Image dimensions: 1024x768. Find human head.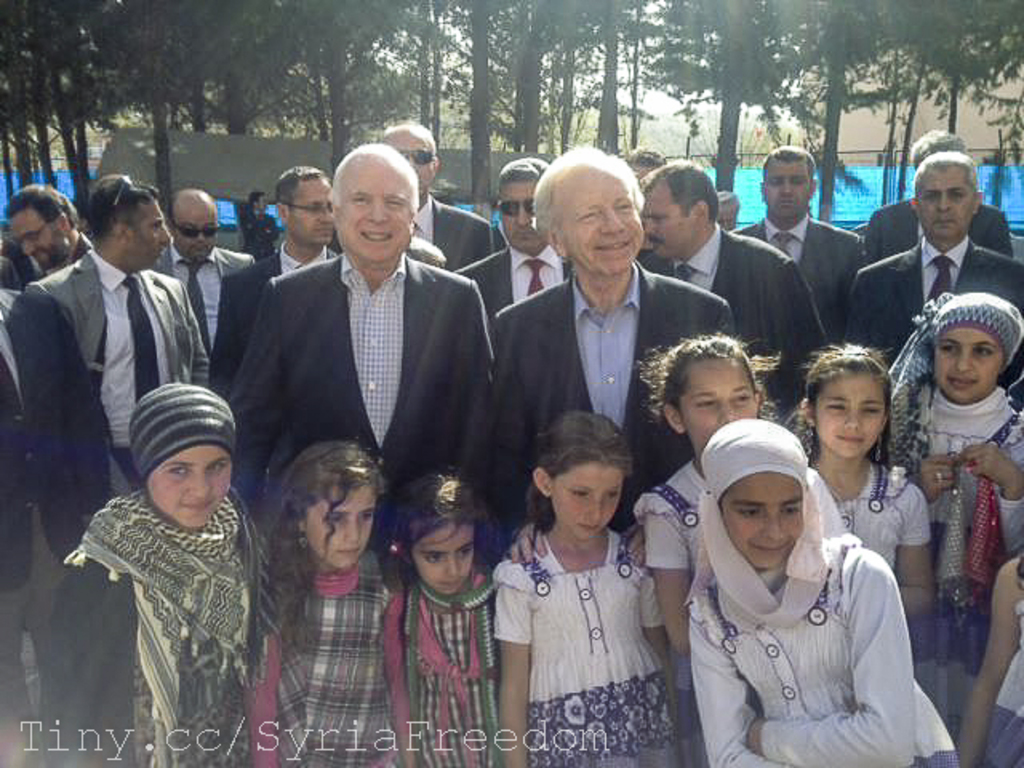
(699, 413, 811, 571).
